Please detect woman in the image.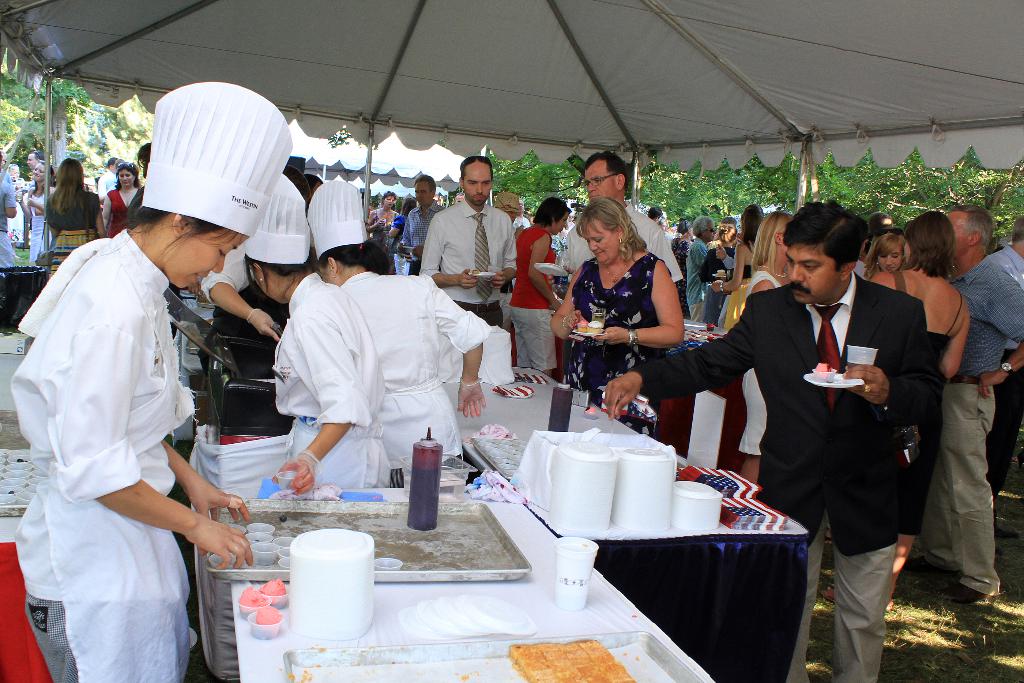
rect(367, 192, 400, 248).
